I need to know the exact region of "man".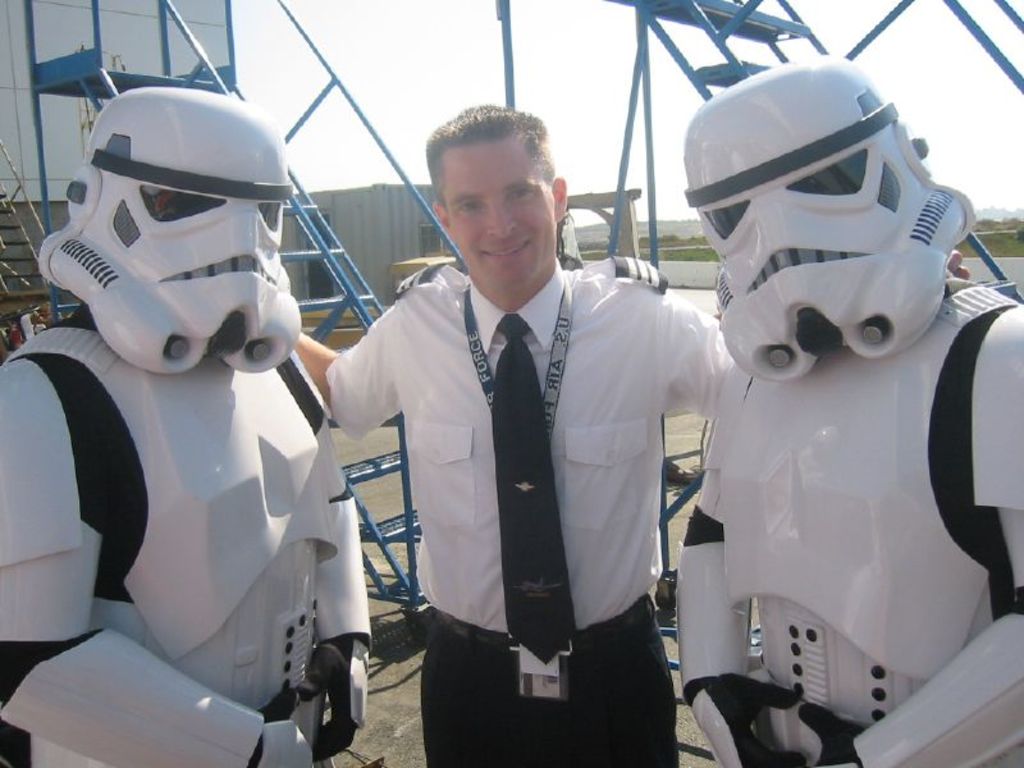
Region: [269,105,966,767].
